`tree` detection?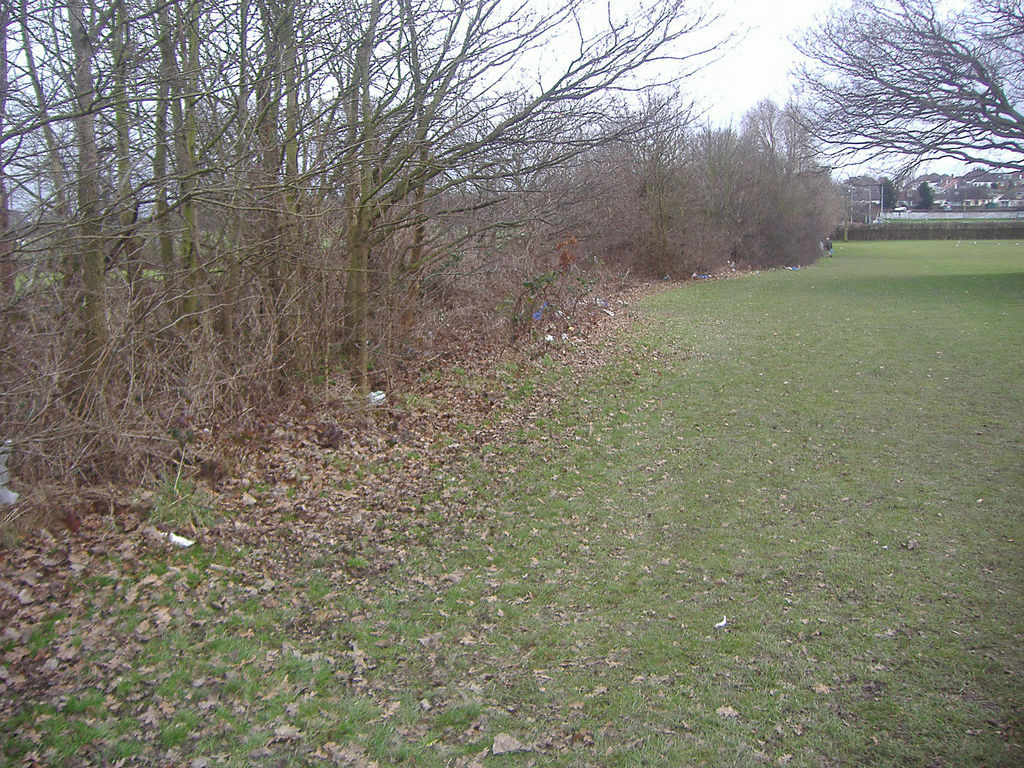
[x1=785, y1=11, x2=999, y2=231]
